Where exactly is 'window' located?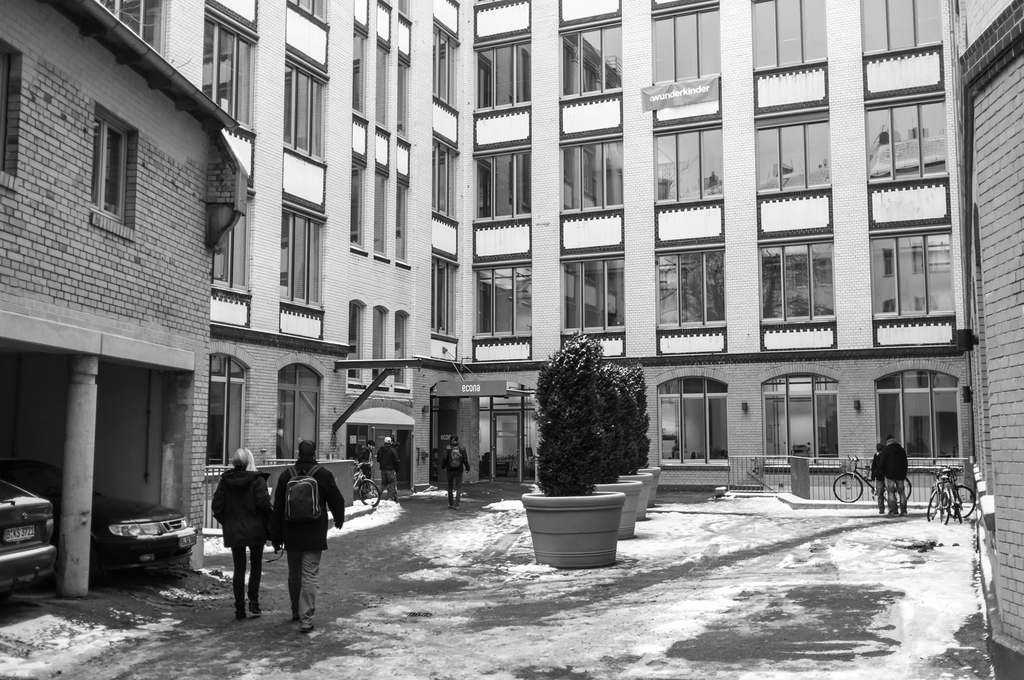
Its bounding box is bbox=[748, 102, 830, 193].
